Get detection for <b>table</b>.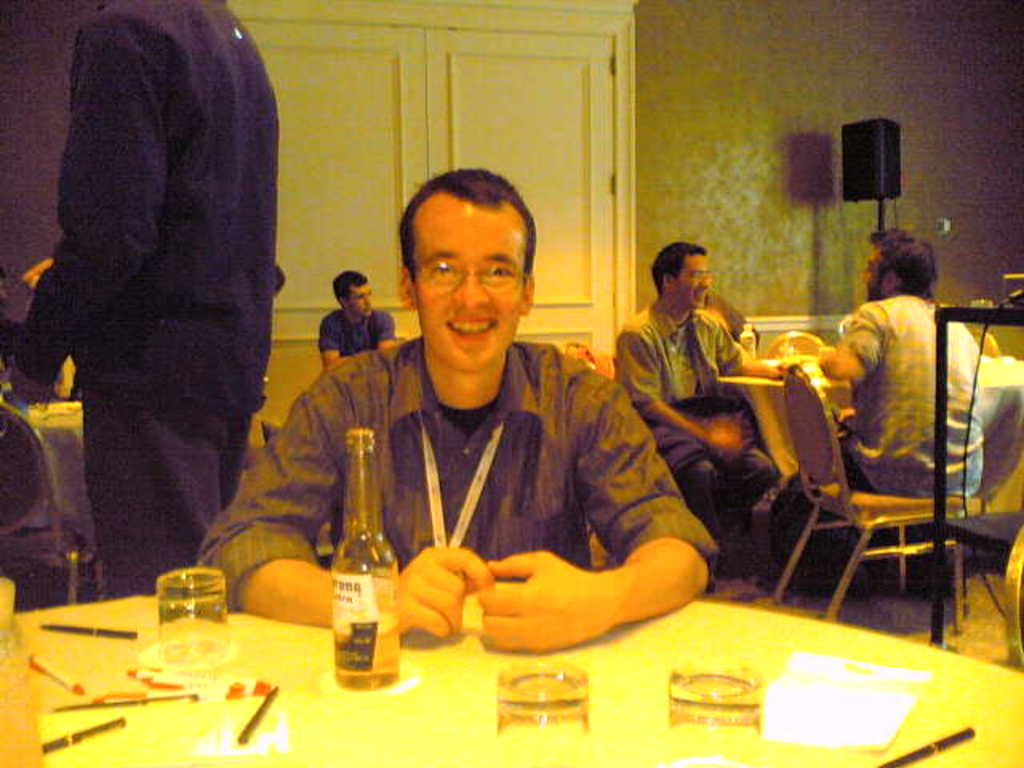
Detection: x1=722 y1=358 x2=1022 y2=606.
